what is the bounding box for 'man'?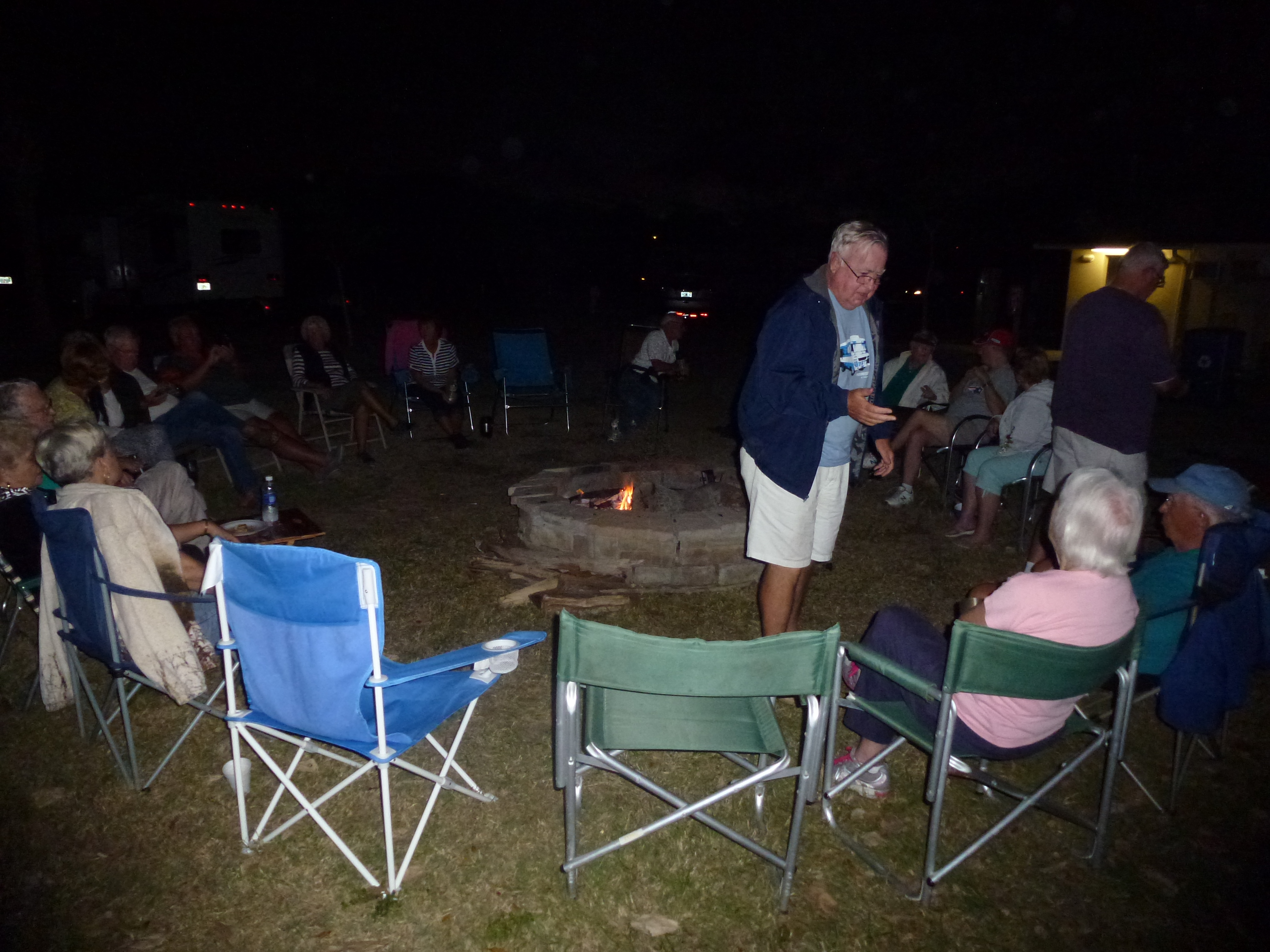
box=[119, 91, 151, 127].
